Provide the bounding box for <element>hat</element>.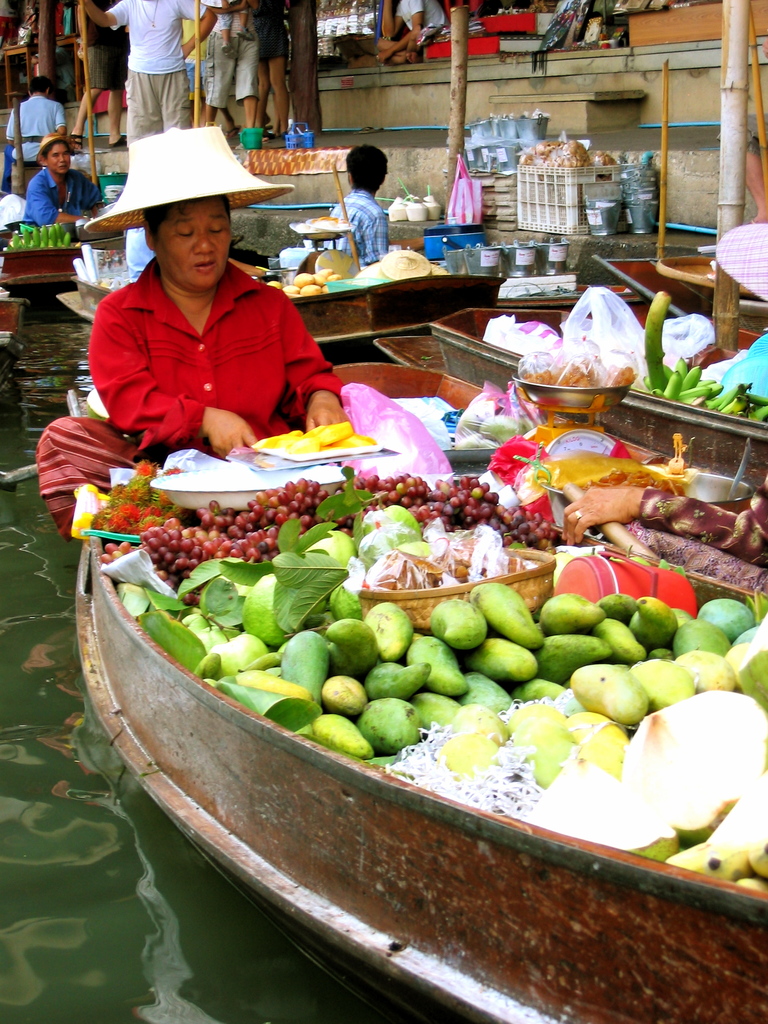
rect(36, 127, 64, 161).
